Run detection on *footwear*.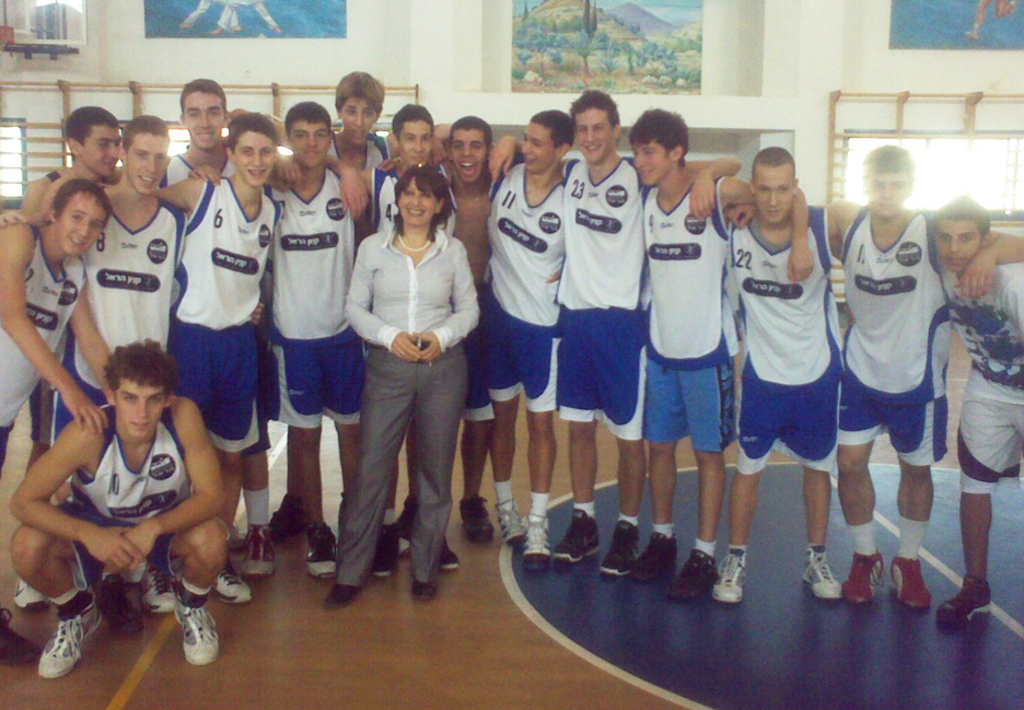
Result: [left=269, top=491, right=302, bottom=538].
